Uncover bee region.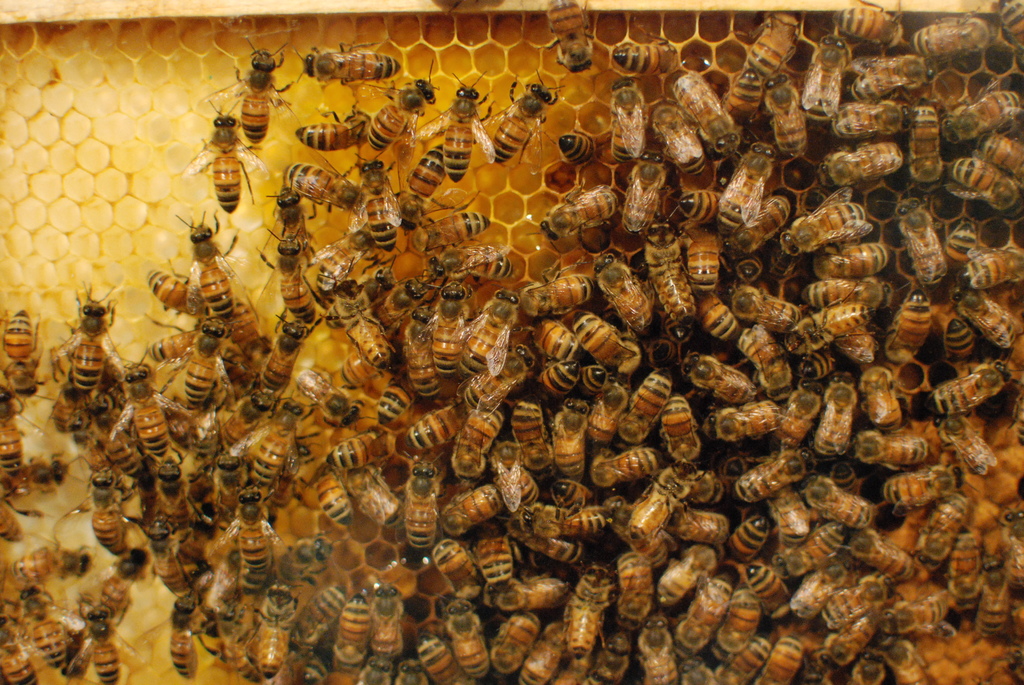
Uncovered: box=[667, 184, 716, 233].
